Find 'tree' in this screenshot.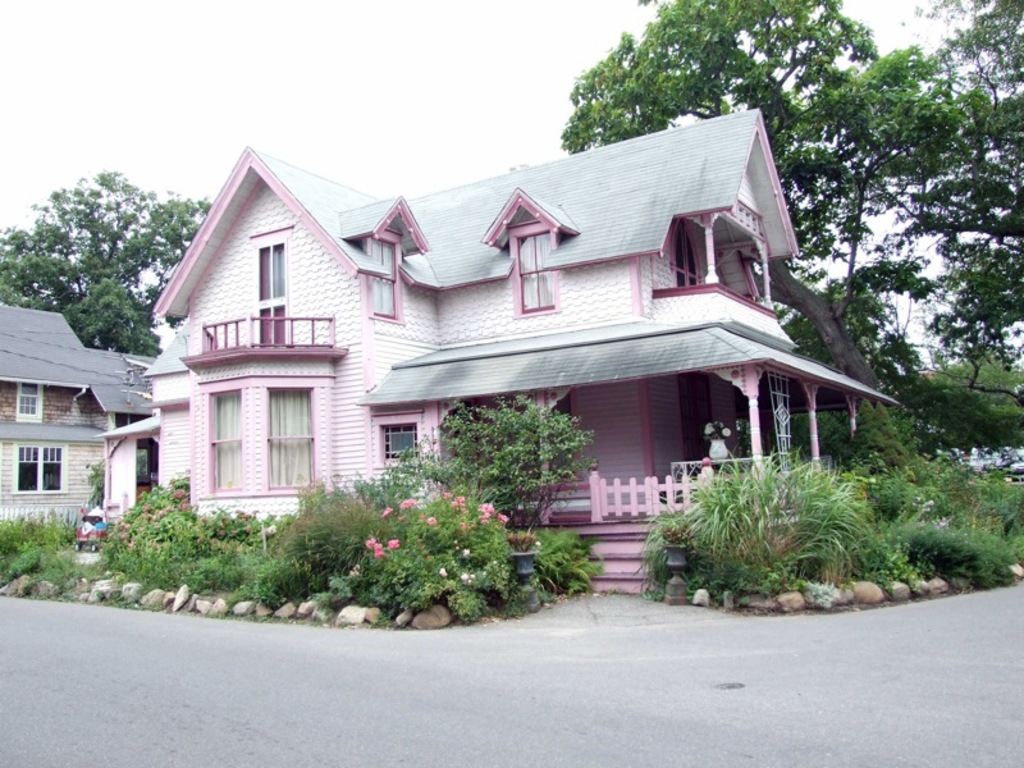
The bounding box for 'tree' is (556,0,1023,466).
